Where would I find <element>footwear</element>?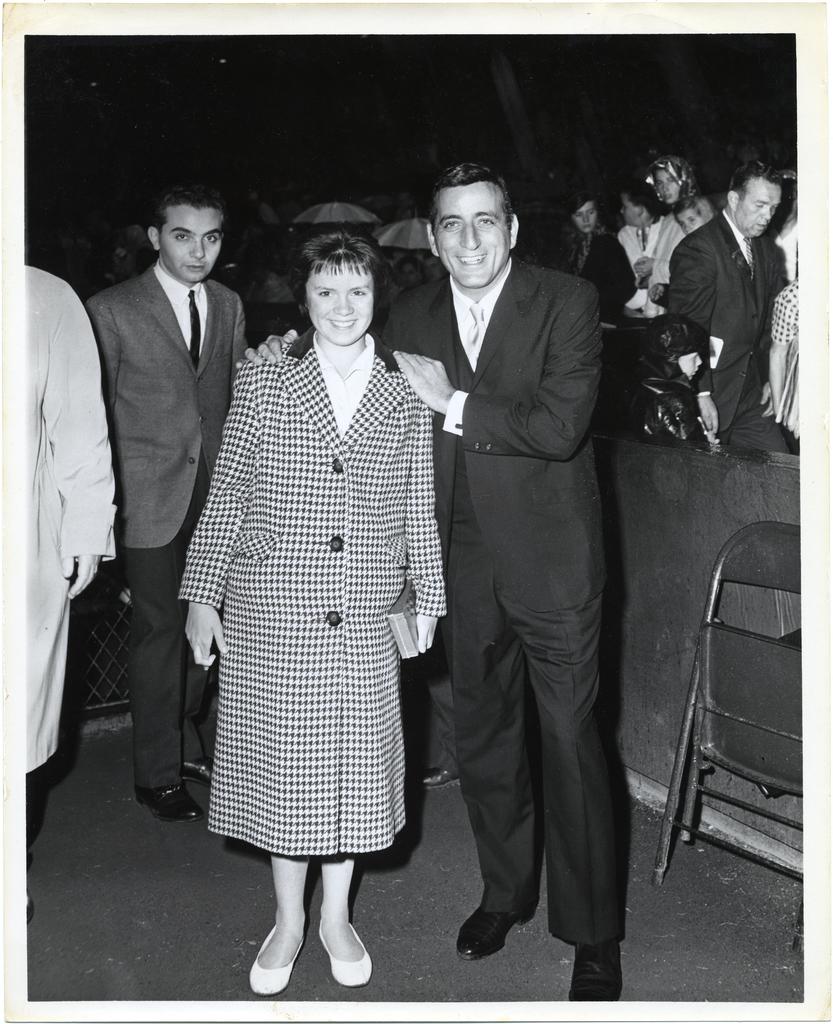
At 415,764,459,793.
